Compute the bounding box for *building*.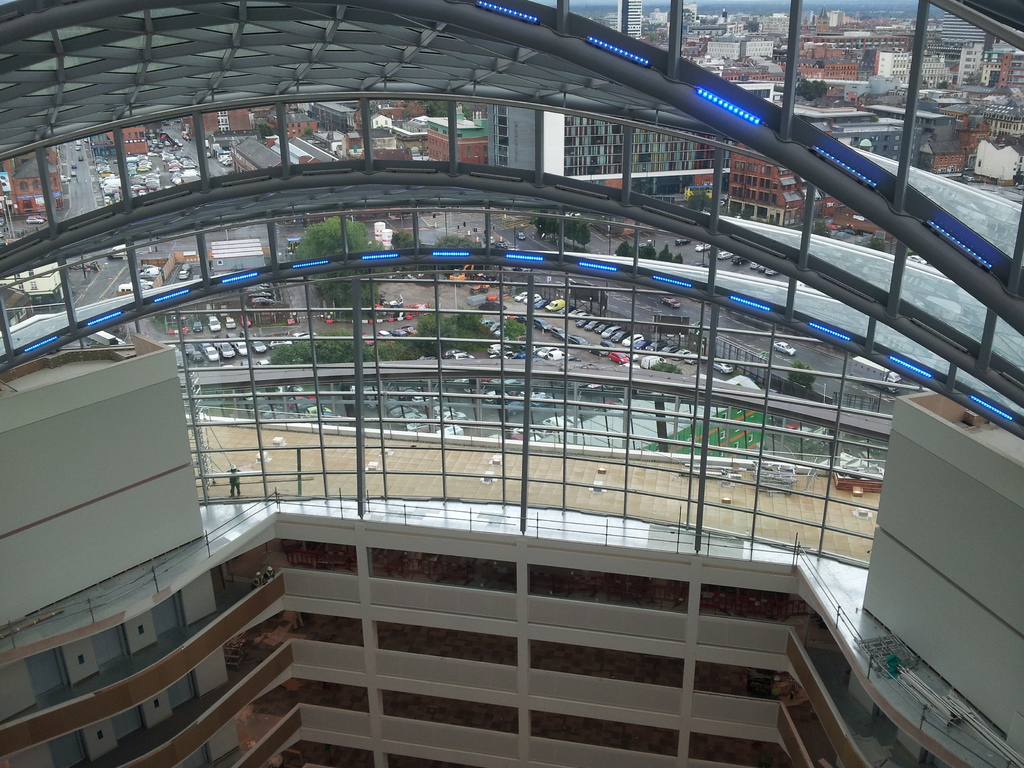
[0, 146, 67, 214].
